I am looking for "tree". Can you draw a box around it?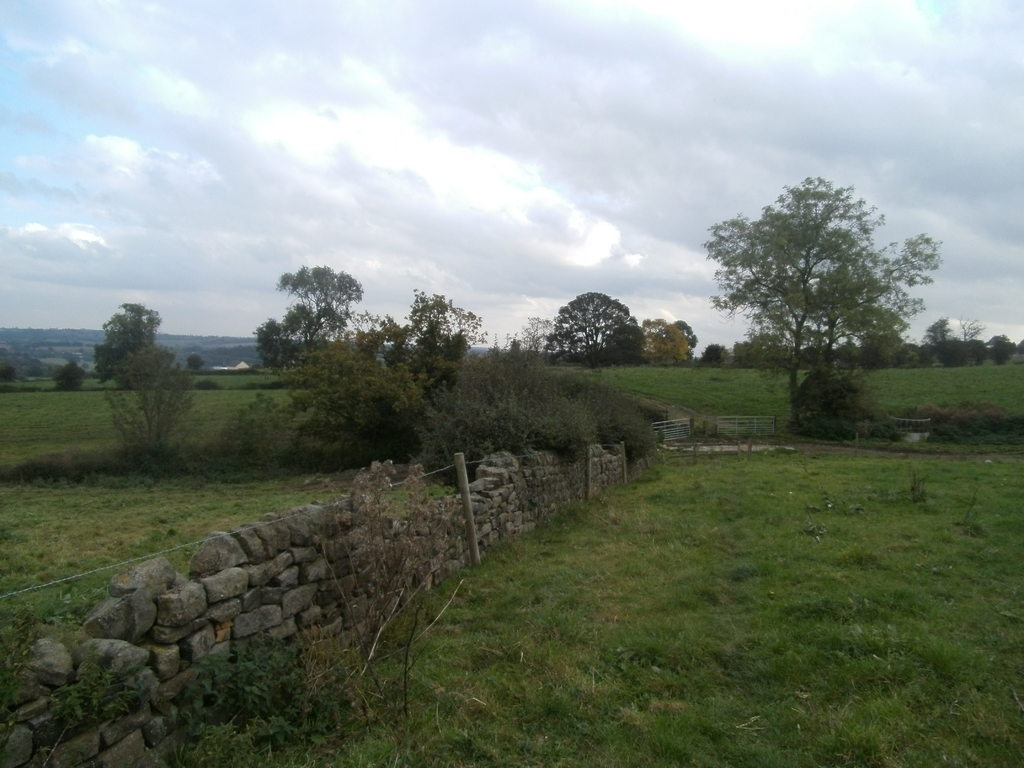
Sure, the bounding box is select_region(907, 316, 1021, 362).
